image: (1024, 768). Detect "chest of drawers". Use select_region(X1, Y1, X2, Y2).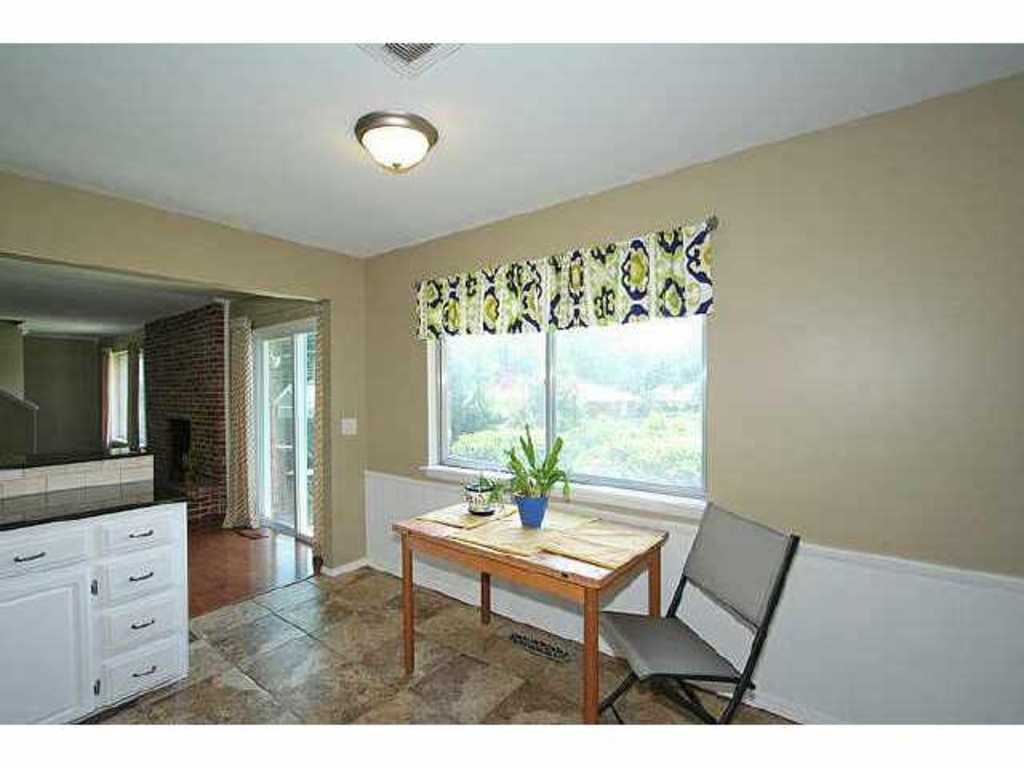
select_region(0, 499, 189, 728).
